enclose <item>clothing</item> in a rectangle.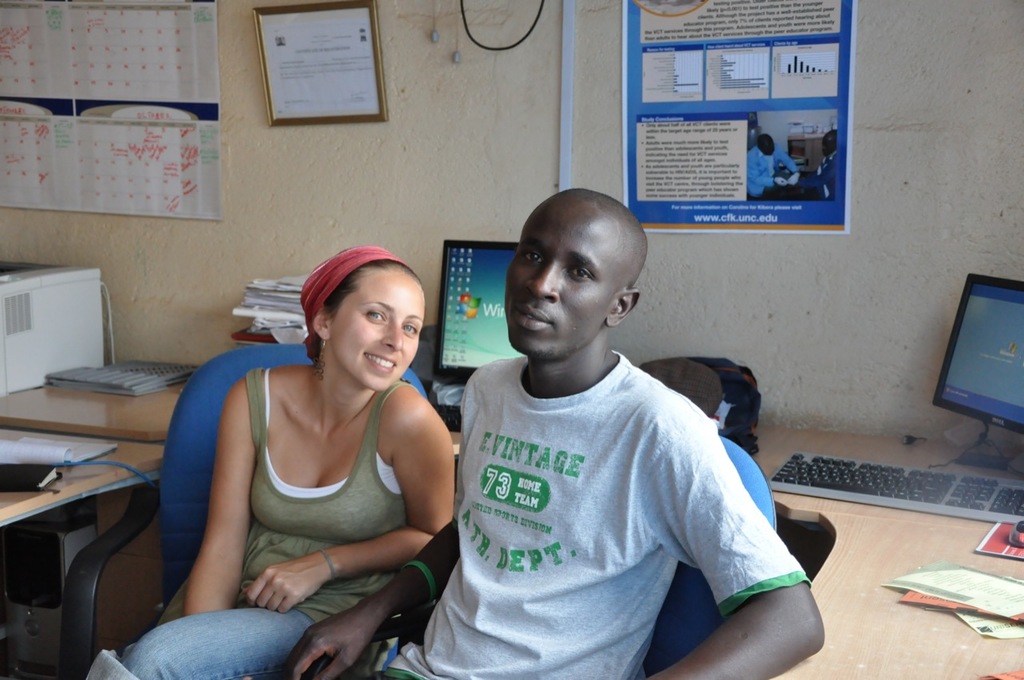
x1=246, y1=366, x2=422, y2=626.
